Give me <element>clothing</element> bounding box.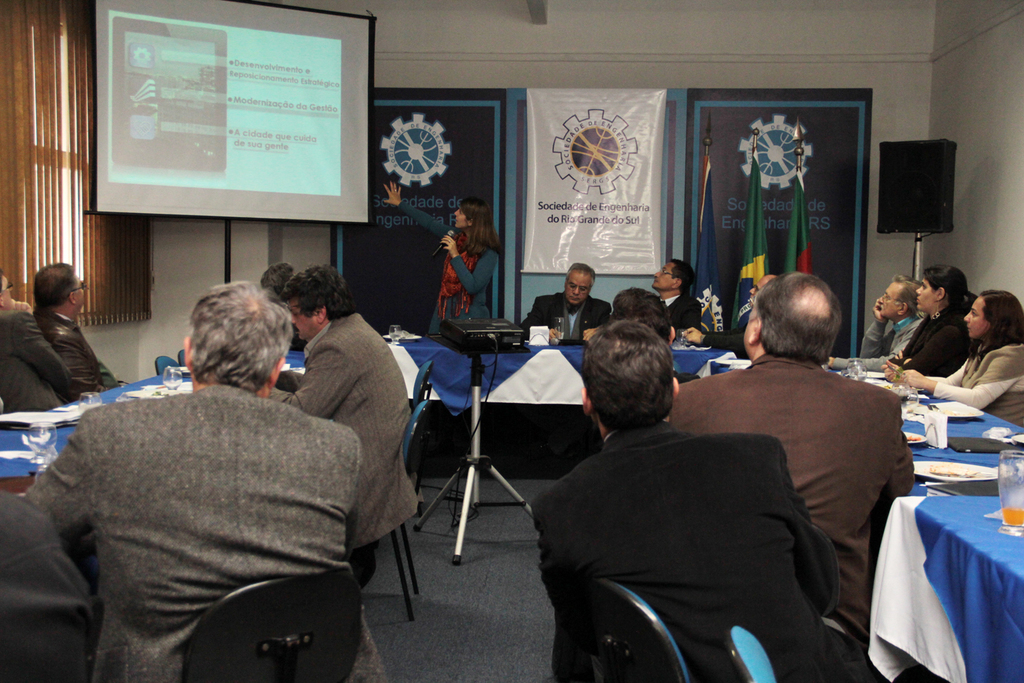
detection(522, 289, 614, 337).
